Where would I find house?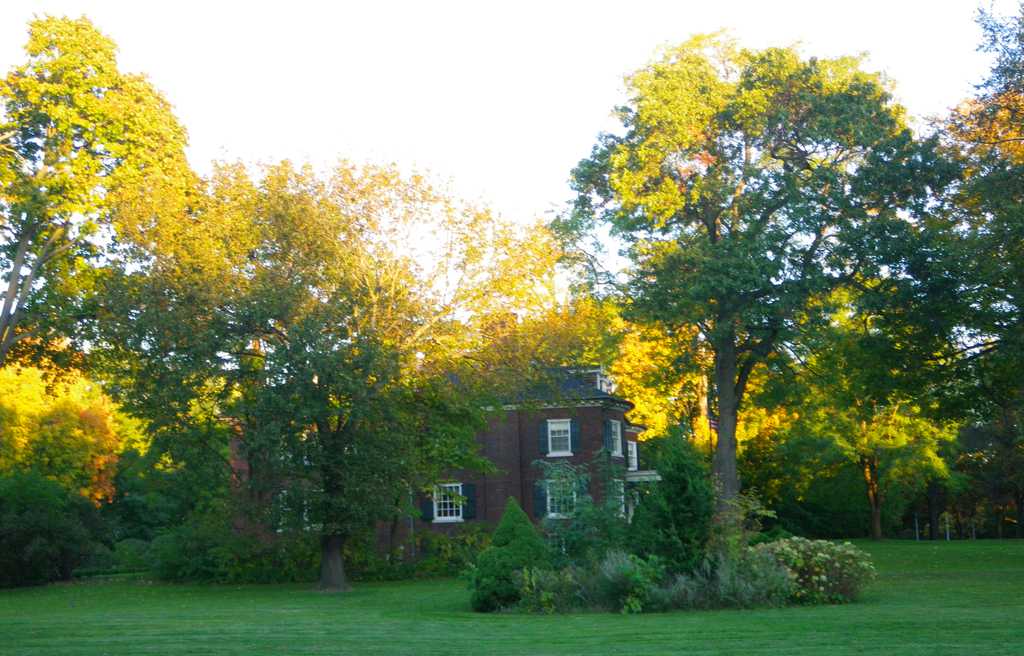
At {"x1": 232, "y1": 356, "x2": 659, "y2": 568}.
